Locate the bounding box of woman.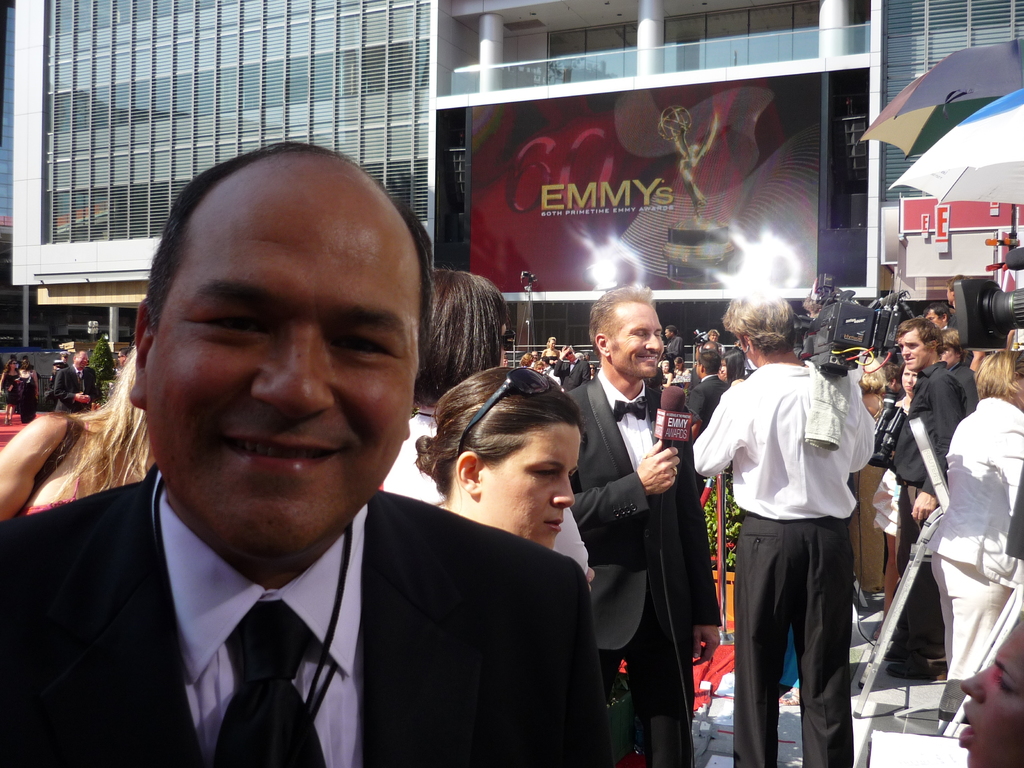
Bounding box: (19,351,49,420).
